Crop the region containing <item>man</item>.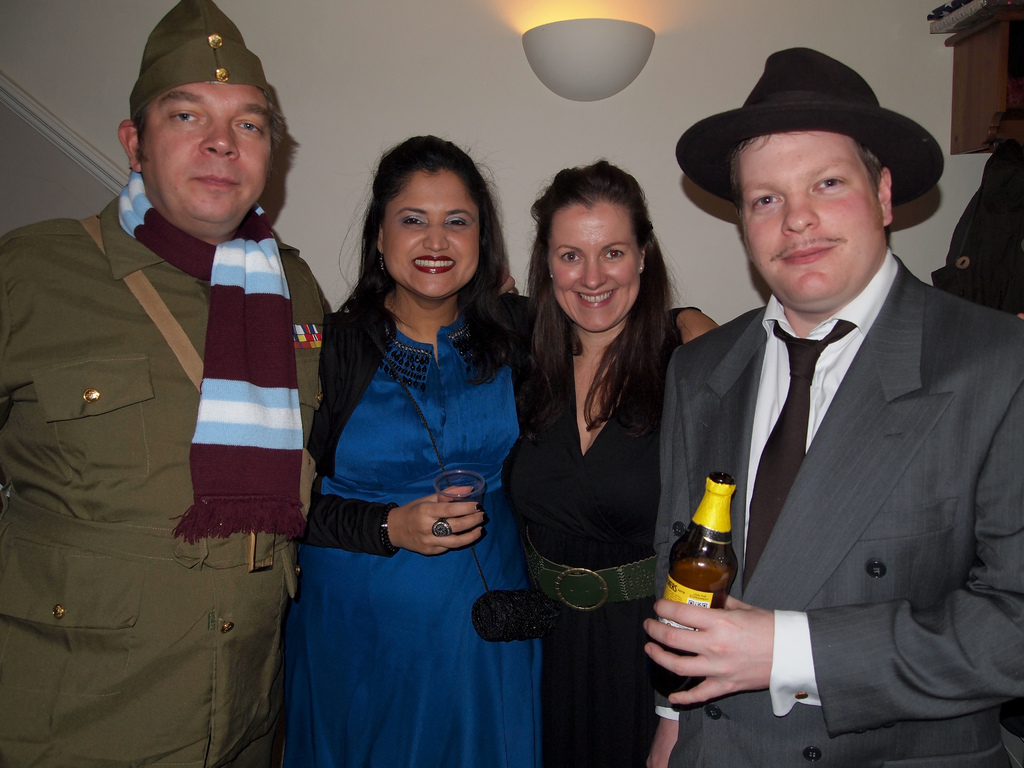
Crop region: box(4, 0, 520, 767).
